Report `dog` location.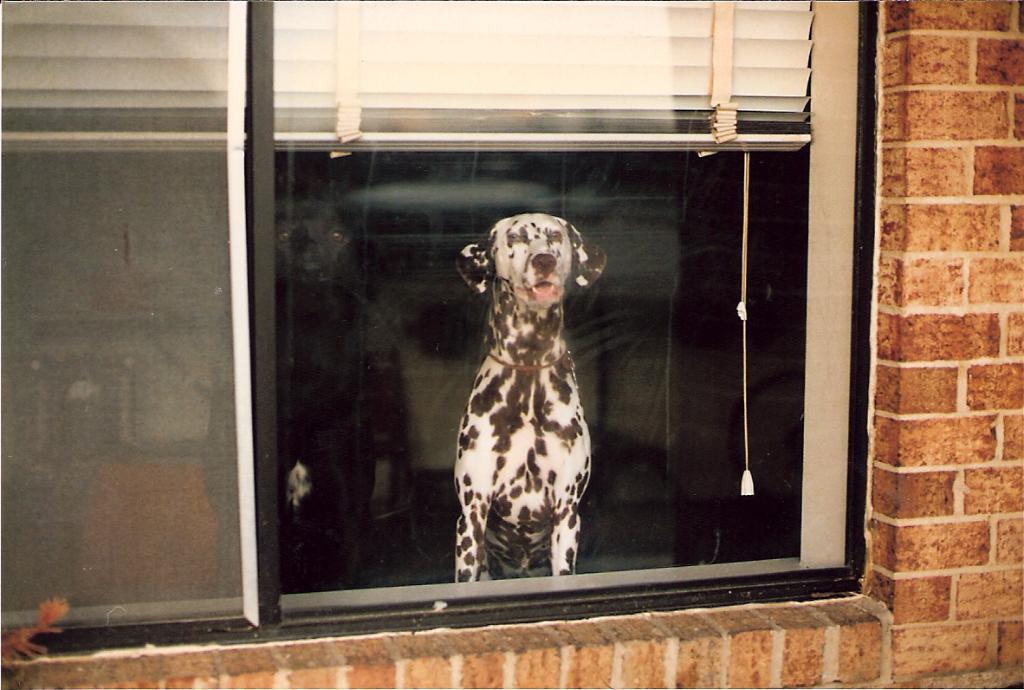
Report: (x1=275, y1=196, x2=370, y2=585).
